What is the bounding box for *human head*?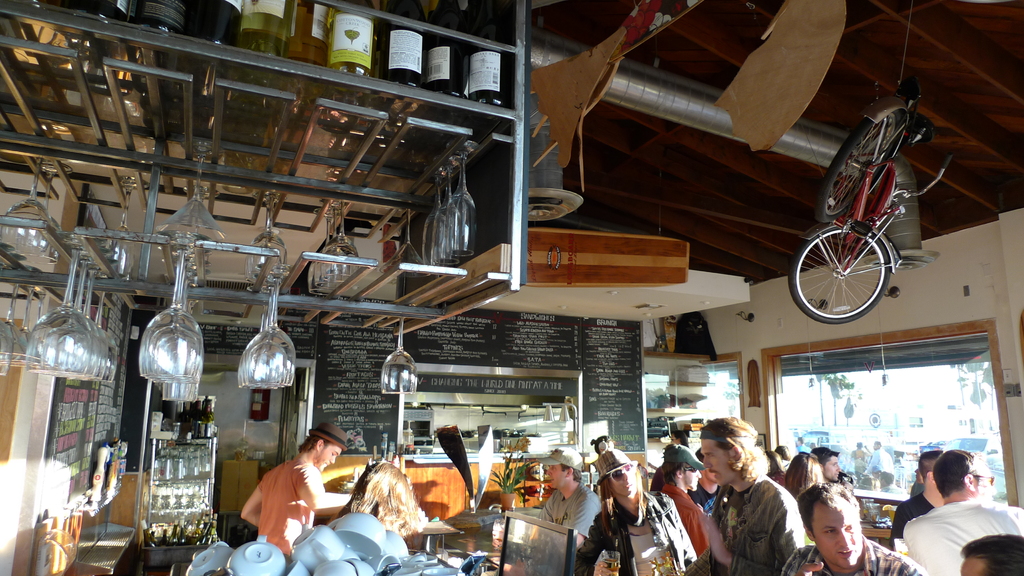
961,527,1023,575.
